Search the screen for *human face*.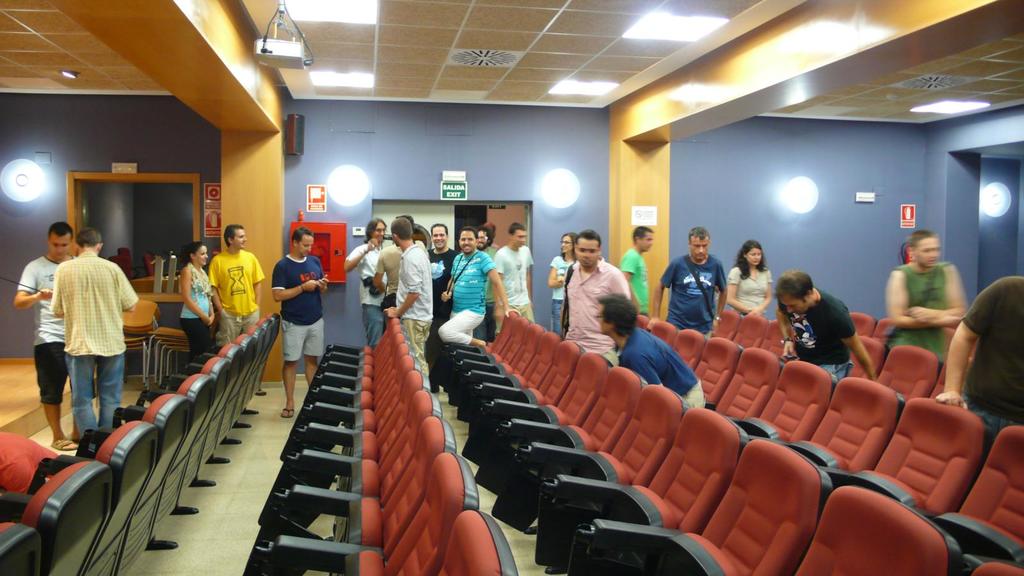
Found at Rect(593, 303, 611, 334).
